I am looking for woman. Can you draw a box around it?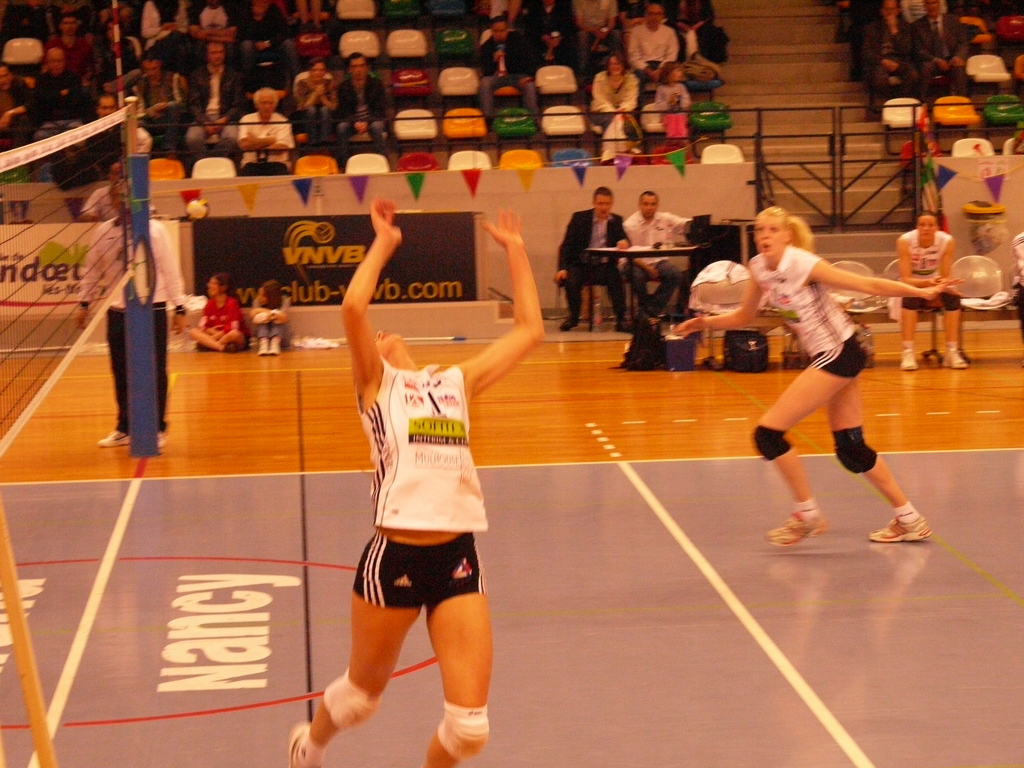
Sure, the bounding box is {"x1": 297, "y1": 56, "x2": 334, "y2": 149}.
